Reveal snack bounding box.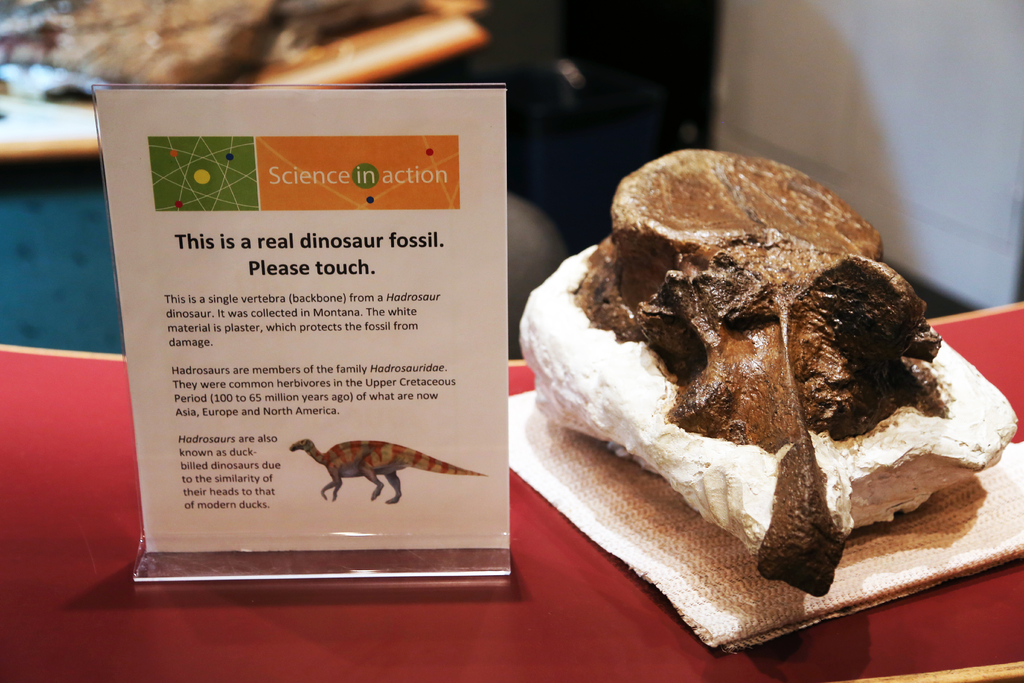
Revealed: Rect(524, 161, 961, 613).
